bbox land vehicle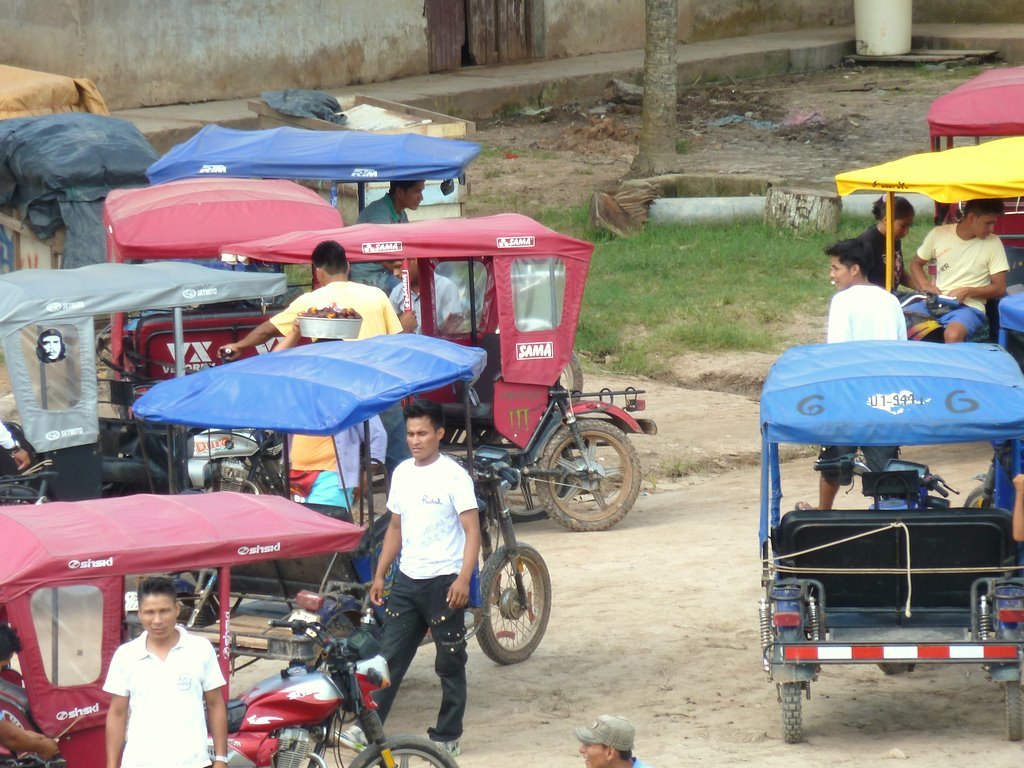
925 62 1023 282
